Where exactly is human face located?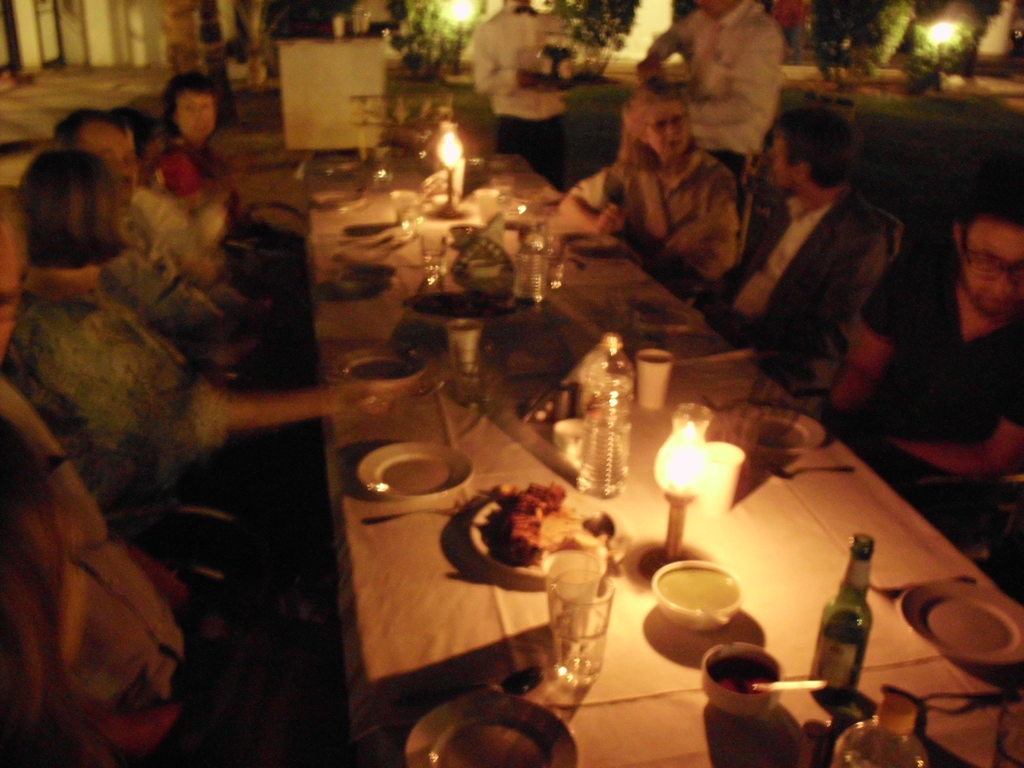
Its bounding box is [641, 99, 691, 156].
